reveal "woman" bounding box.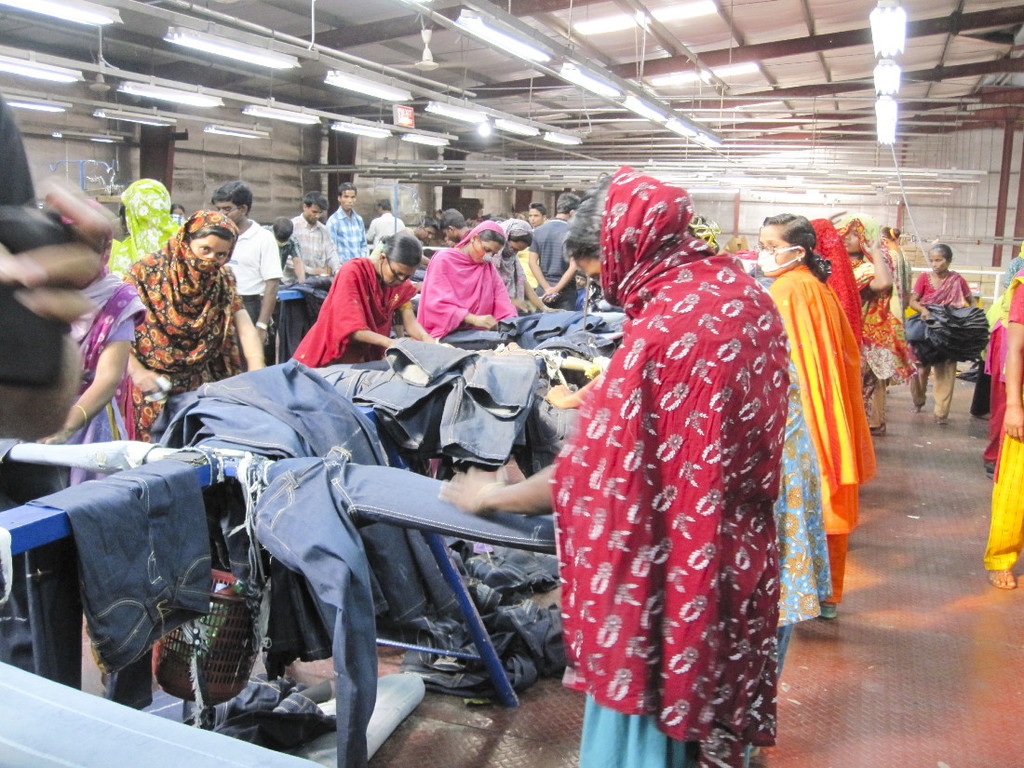
Revealed: [x1=541, y1=191, x2=846, y2=748].
